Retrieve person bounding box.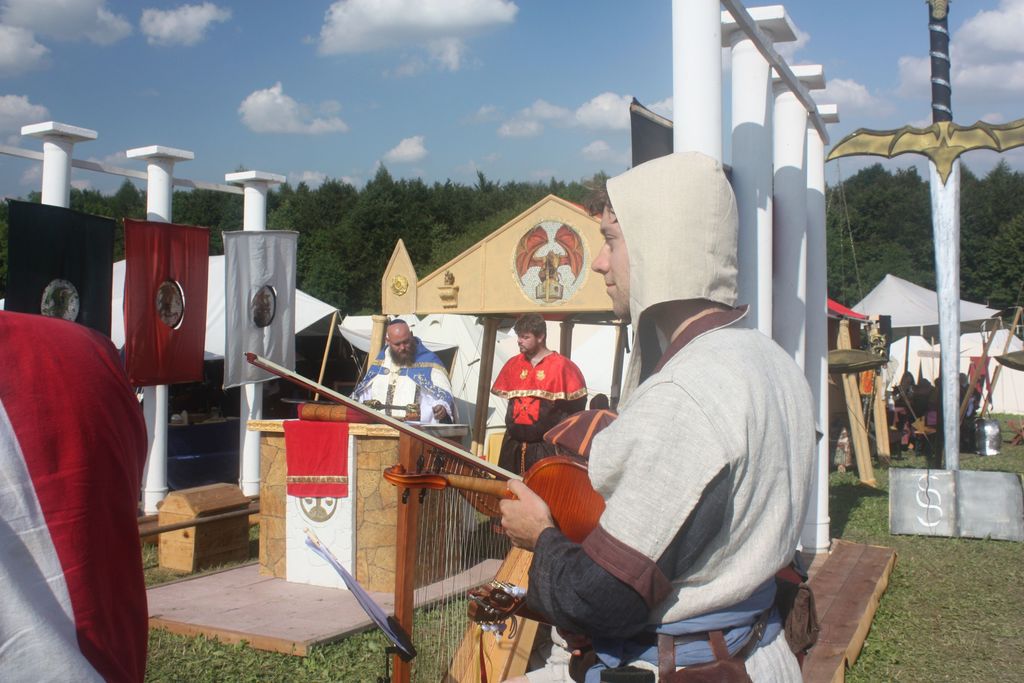
Bounding box: l=488, t=306, r=582, b=472.
